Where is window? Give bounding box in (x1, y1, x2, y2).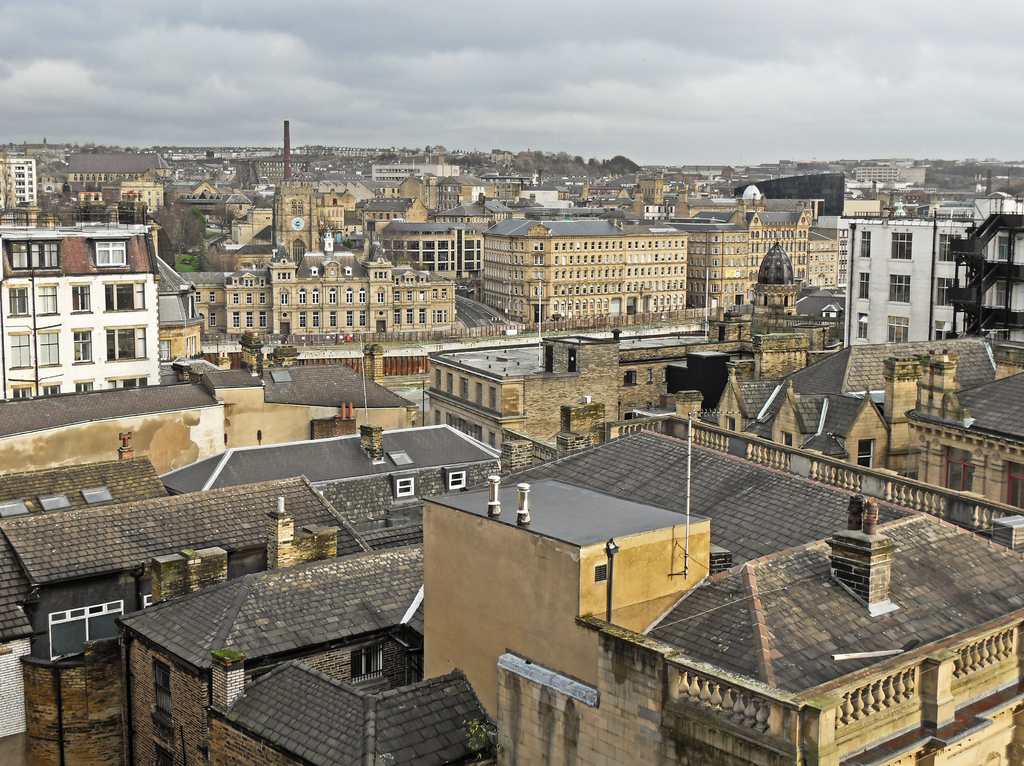
(246, 293, 253, 305).
